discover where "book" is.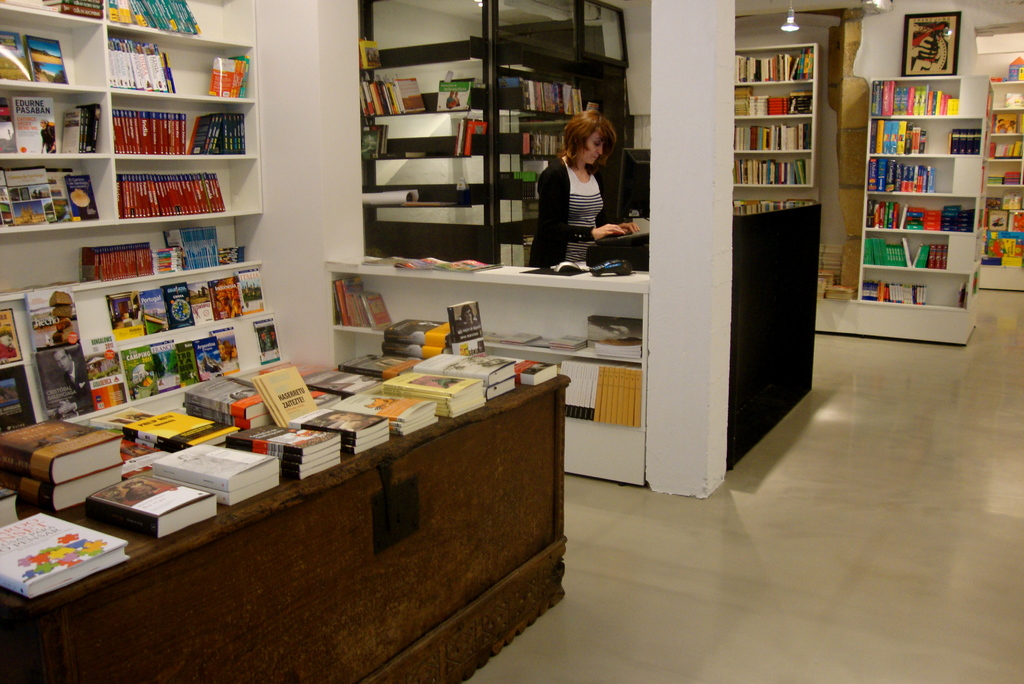
Discovered at region(10, 97, 58, 156).
